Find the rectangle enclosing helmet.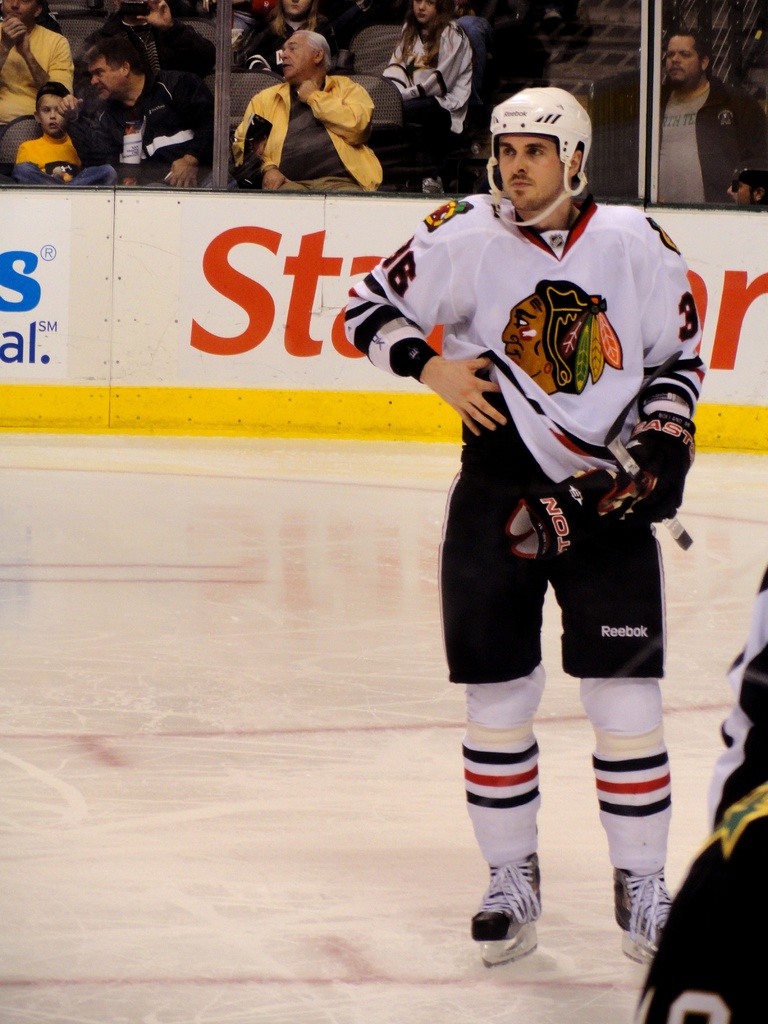
locate(492, 77, 598, 202).
